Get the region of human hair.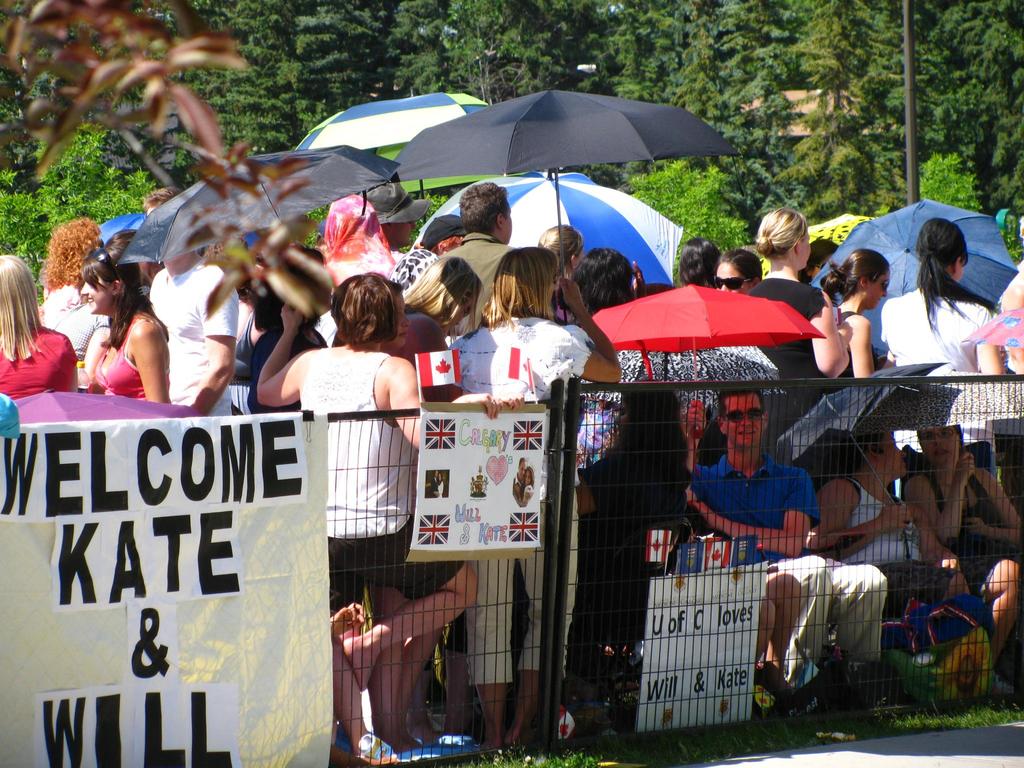
rect(535, 227, 584, 278).
